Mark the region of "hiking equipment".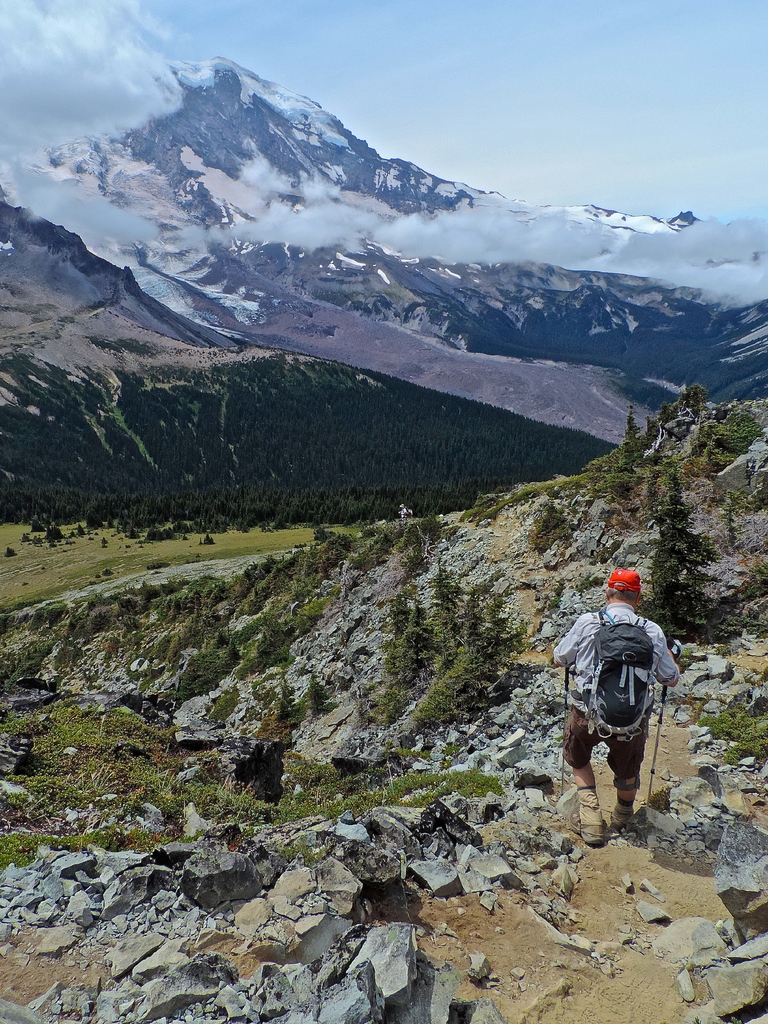
Region: bbox=(650, 636, 683, 817).
